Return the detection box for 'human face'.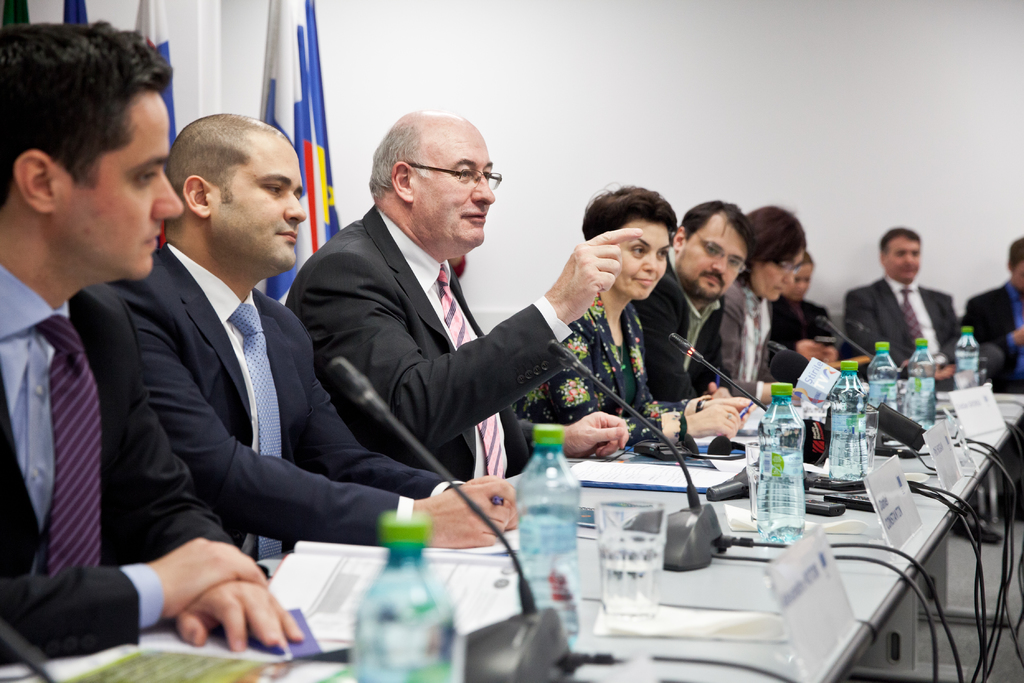
(x1=617, y1=223, x2=672, y2=302).
